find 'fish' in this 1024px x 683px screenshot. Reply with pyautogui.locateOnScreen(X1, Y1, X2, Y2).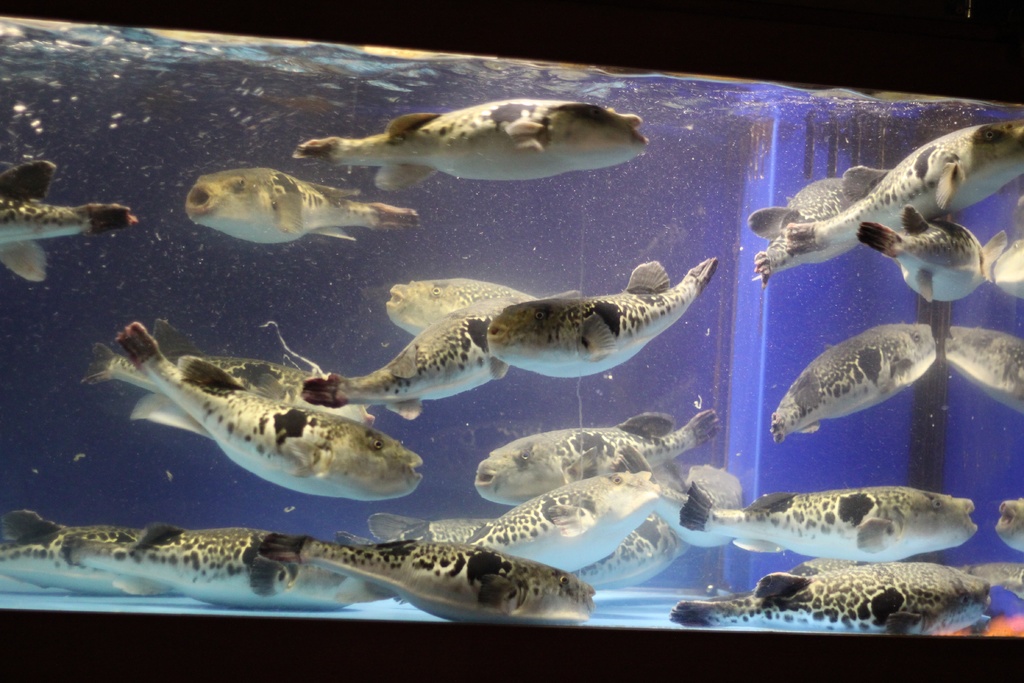
pyautogui.locateOnScreen(769, 320, 943, 438).
